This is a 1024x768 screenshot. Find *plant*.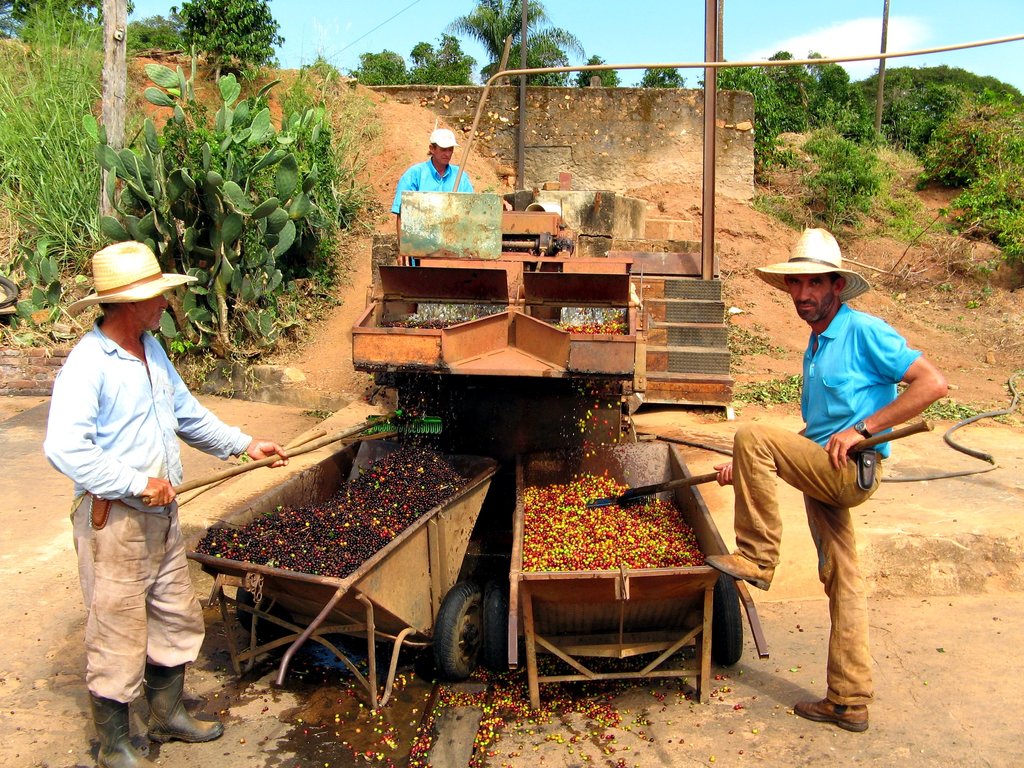
Bounding box: pyautogui.locateOnScreen(0, 0, 102, 316).
